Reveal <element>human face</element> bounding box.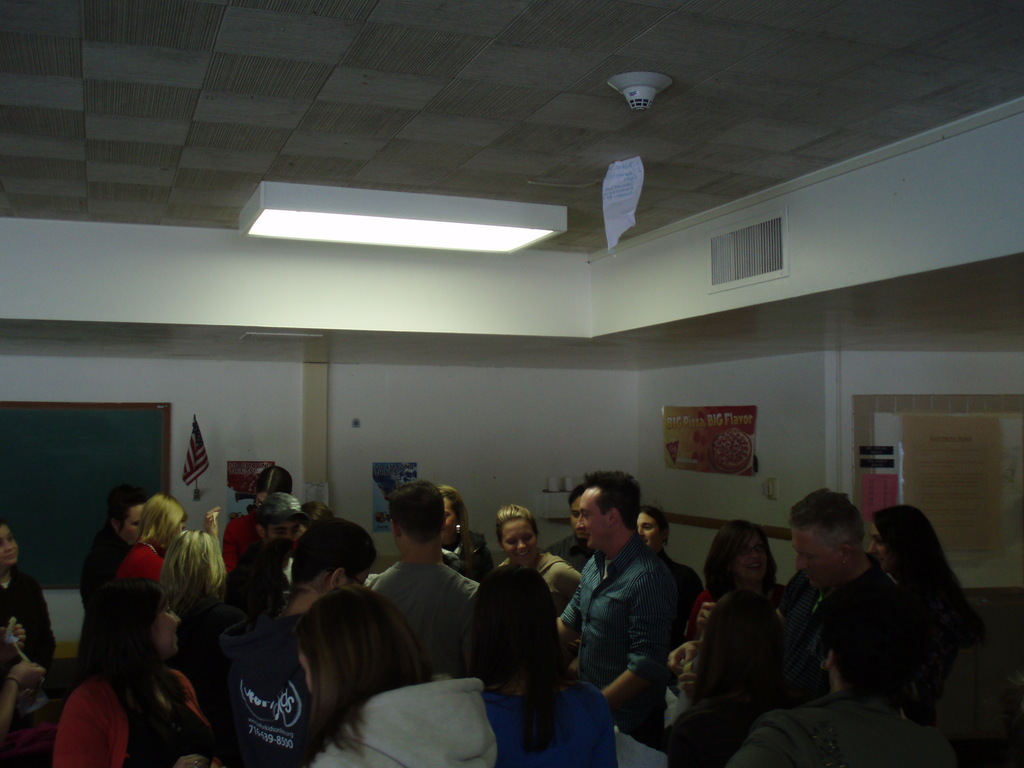
Revealed: x1=866 y1=526 x2=888 y2=575.
